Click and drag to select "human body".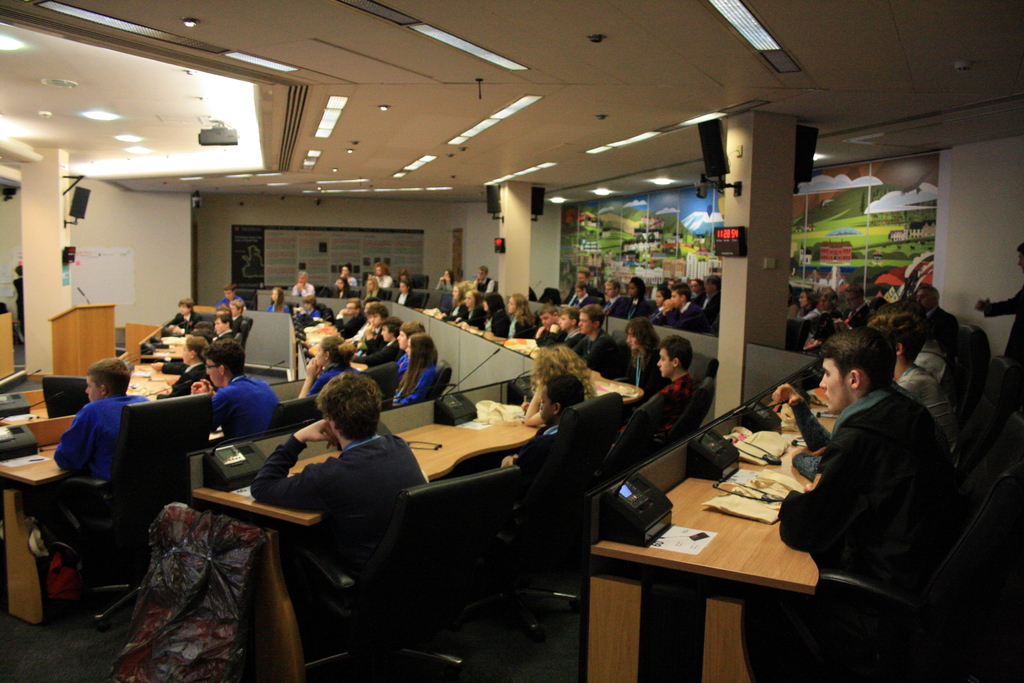
Selection: box=[212, 309, 237, 334].
